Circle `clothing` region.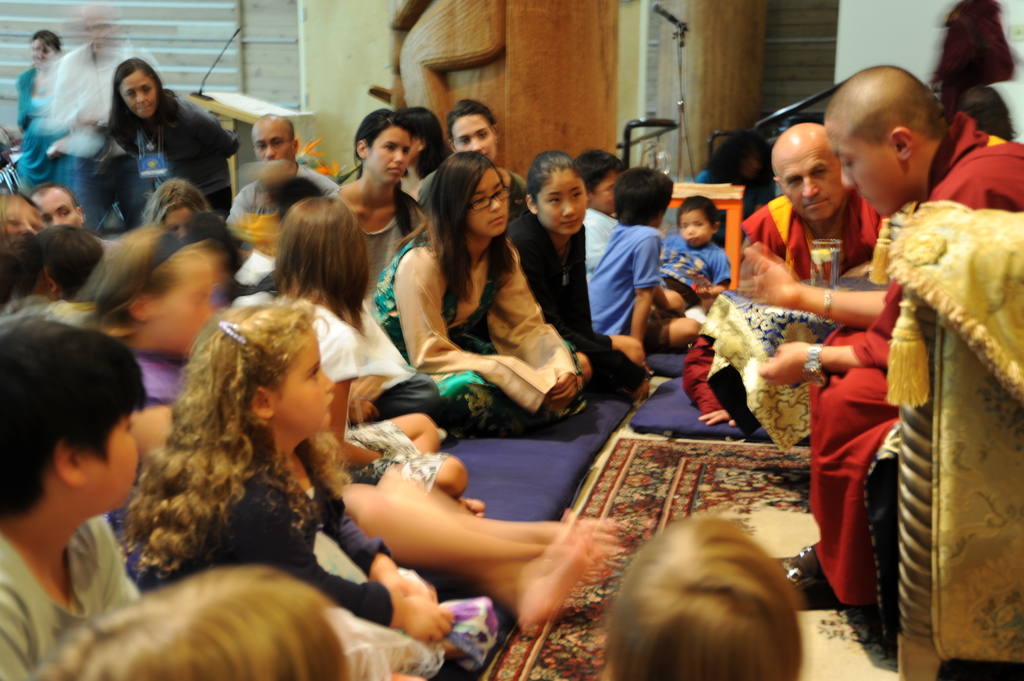
Region: x1=54 y1=46 x2=168 y2=235.
